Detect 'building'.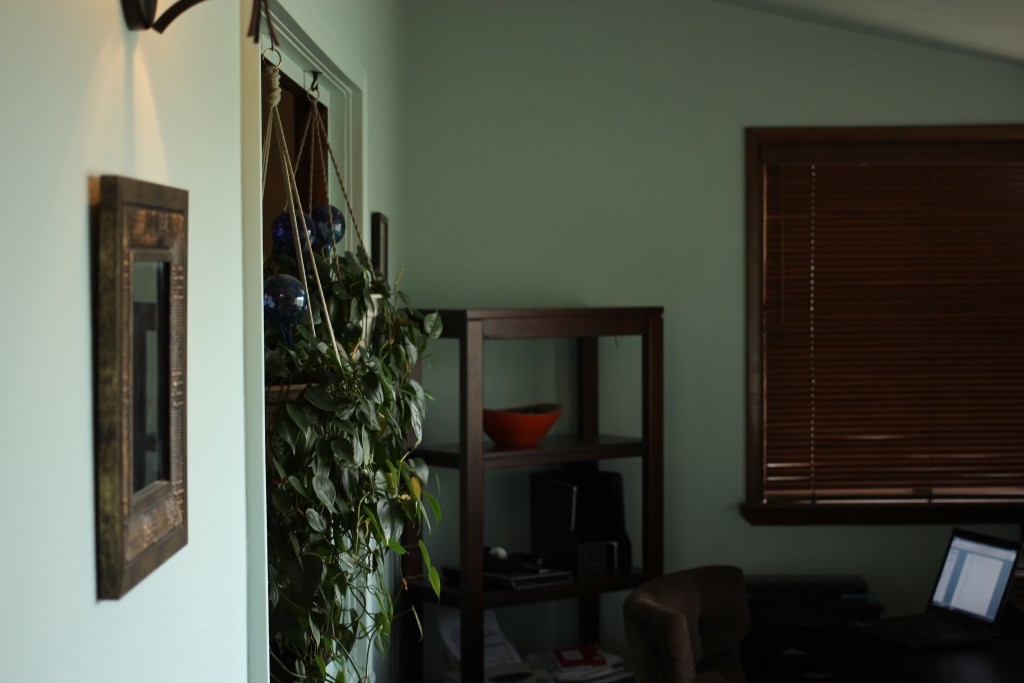
Detected at 0,0,1023,682.
